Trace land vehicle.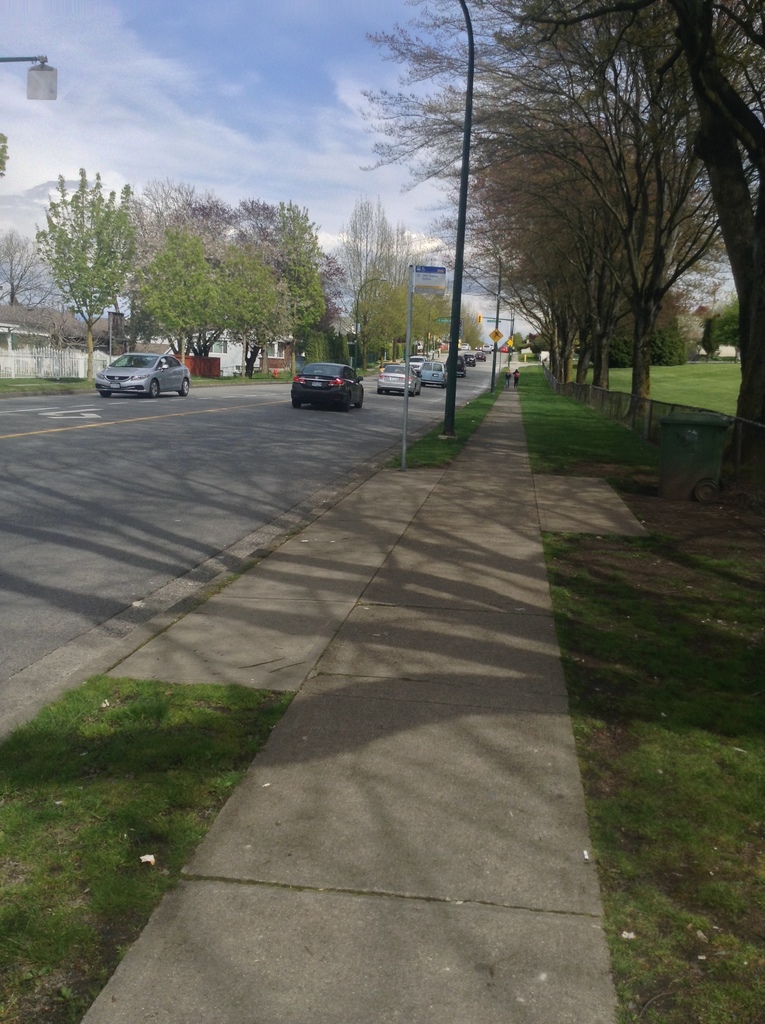
Traced to (415, 339, 424, 349).
